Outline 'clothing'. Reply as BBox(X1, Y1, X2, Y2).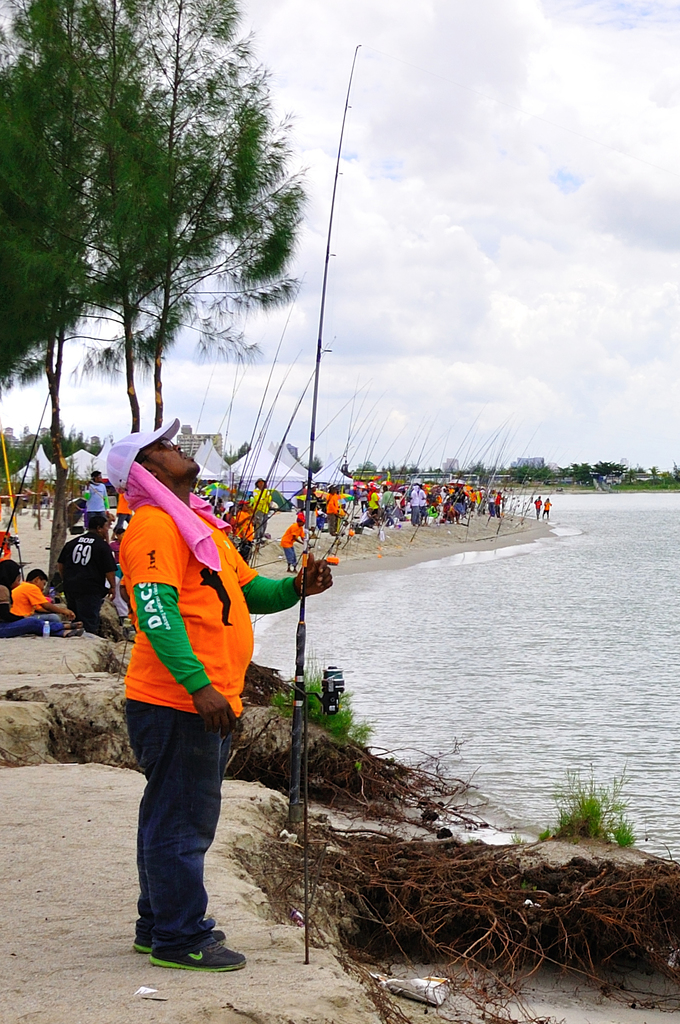
BBox(7, 577, 63, 624).
